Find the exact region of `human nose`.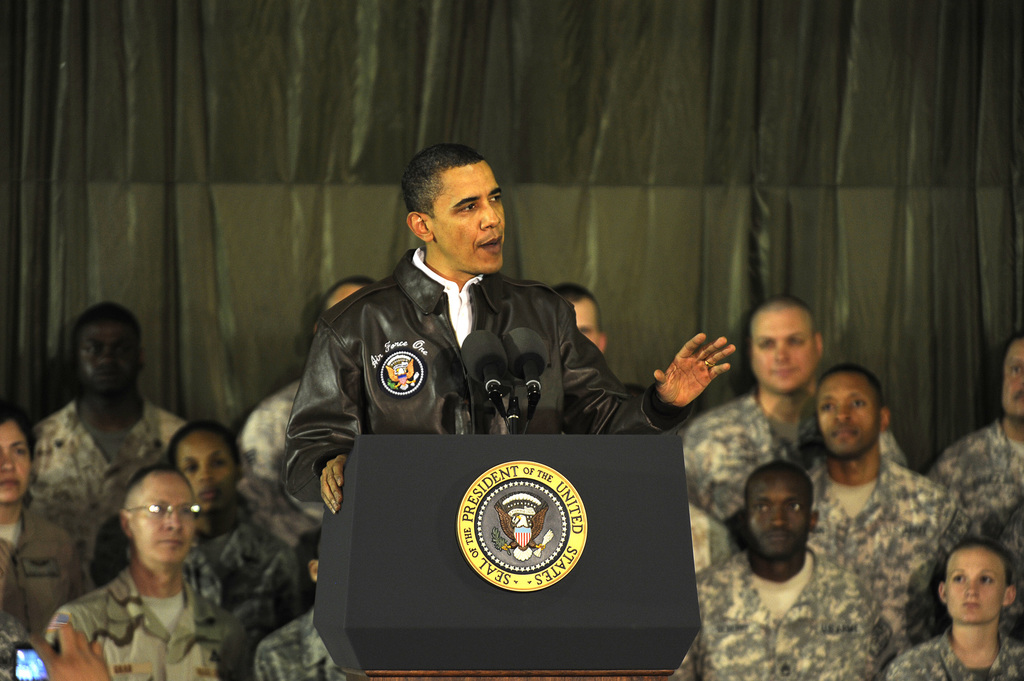
Exact region: pyautogui.locateOnScreen(770, 505, 790, 527).
